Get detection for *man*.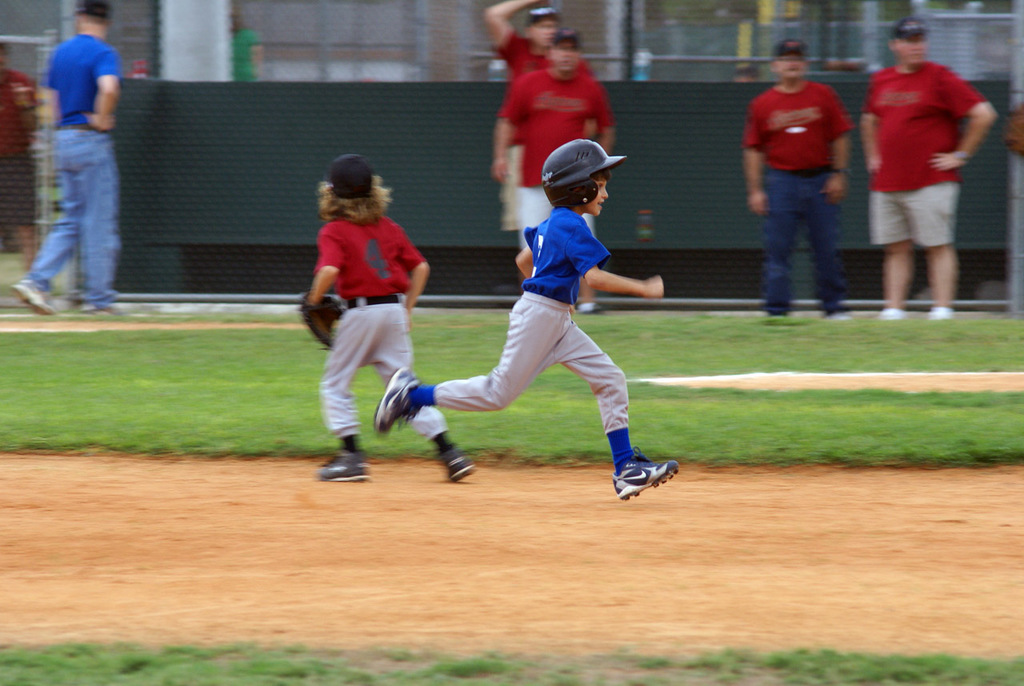
Detection: 484,1,627,289.
